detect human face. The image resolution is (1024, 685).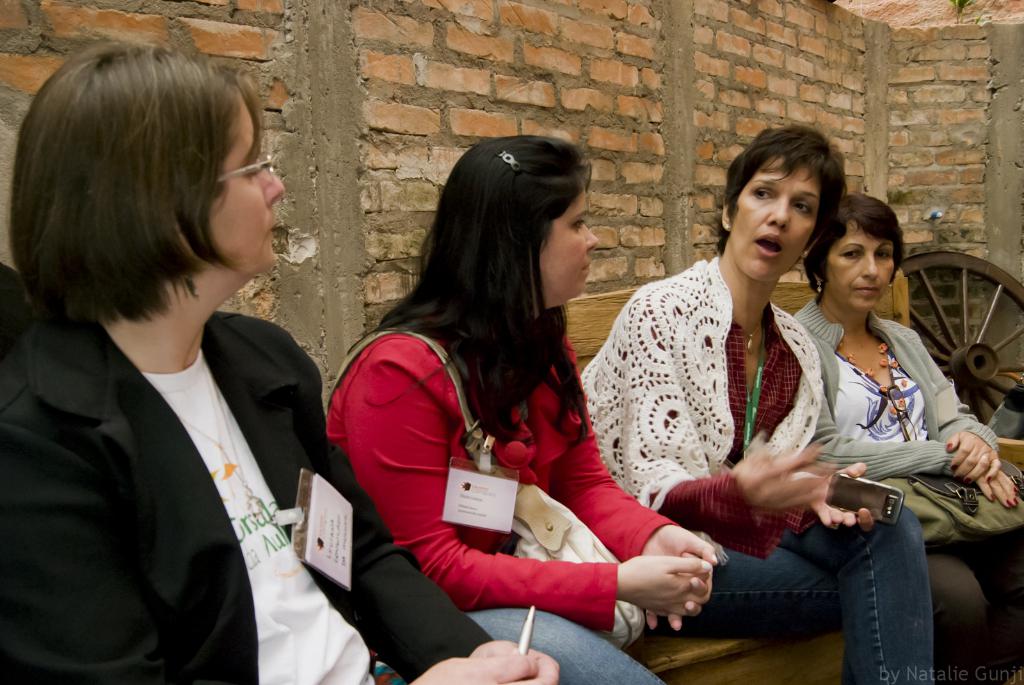
[730,156,820,283].
